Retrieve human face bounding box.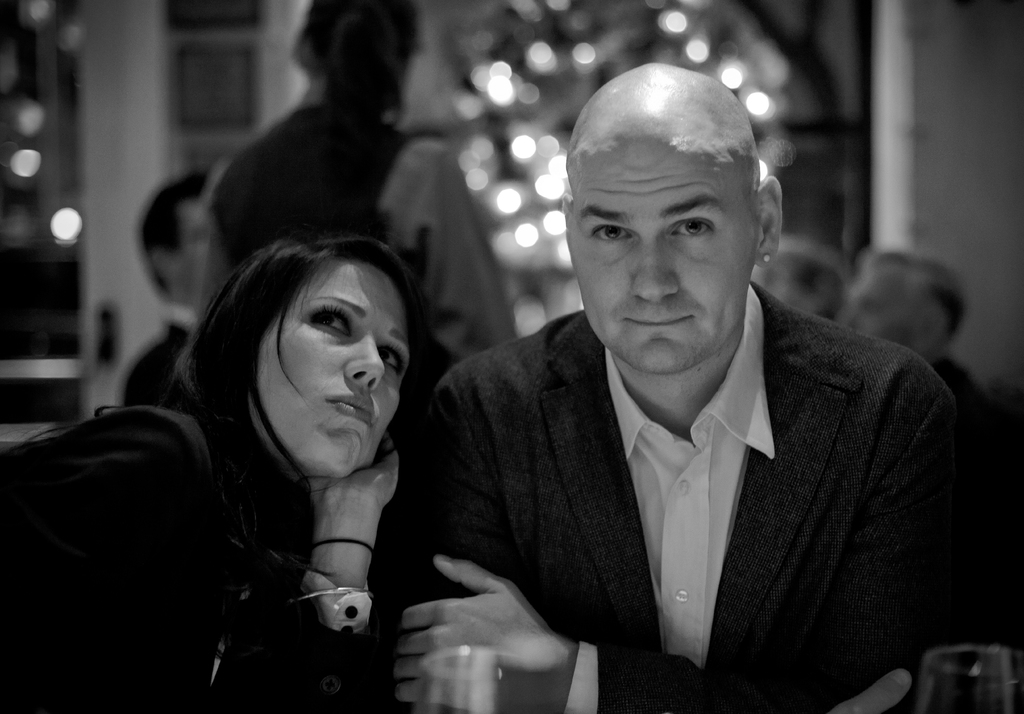
Bounding box: [173,193,221,302].
